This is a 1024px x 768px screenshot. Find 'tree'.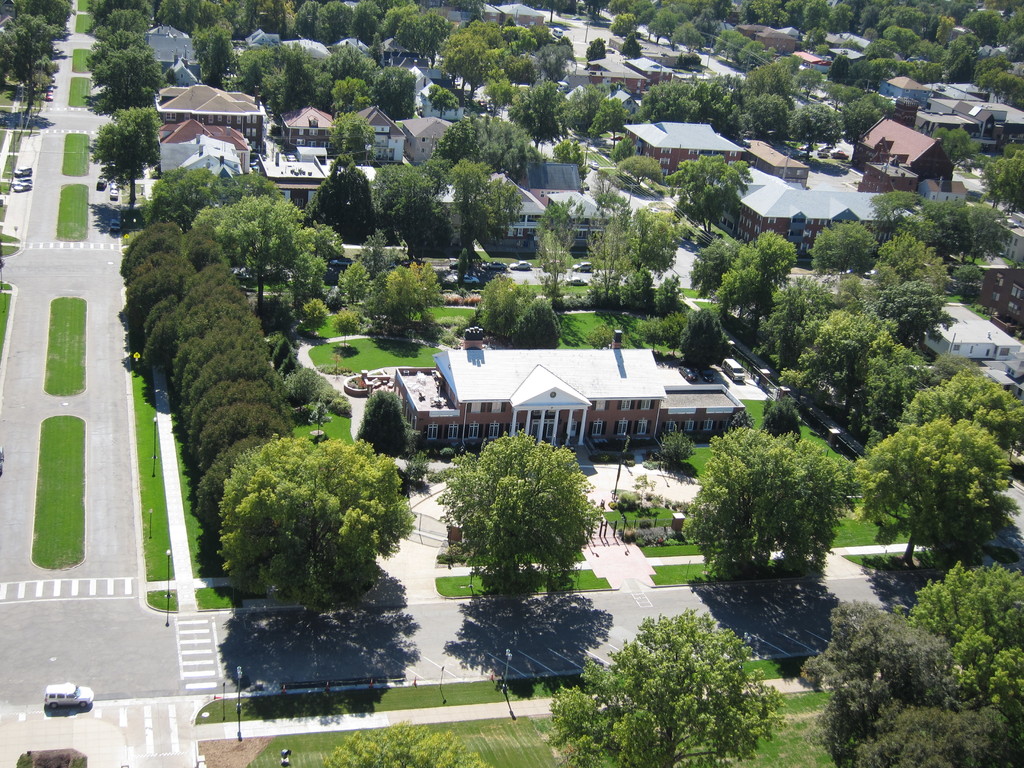
Bounding box: left=768, top=274, right=851, bottom=355.
